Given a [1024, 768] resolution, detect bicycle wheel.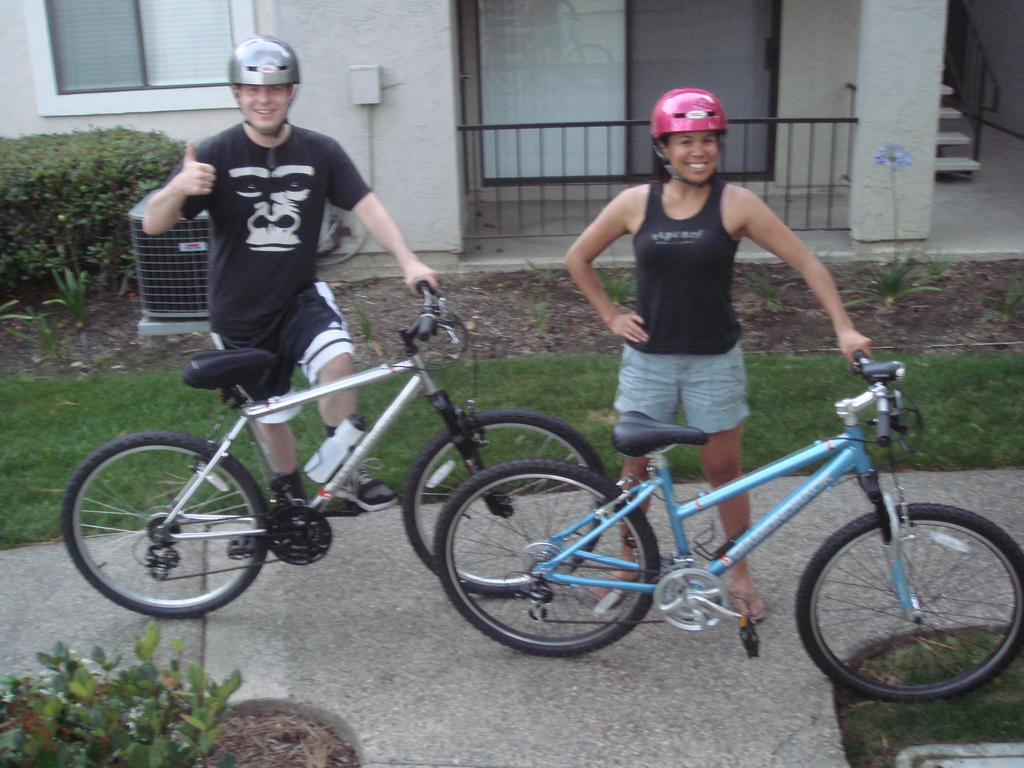
(x1=803, y1=511, x2=1023, y2=730).
